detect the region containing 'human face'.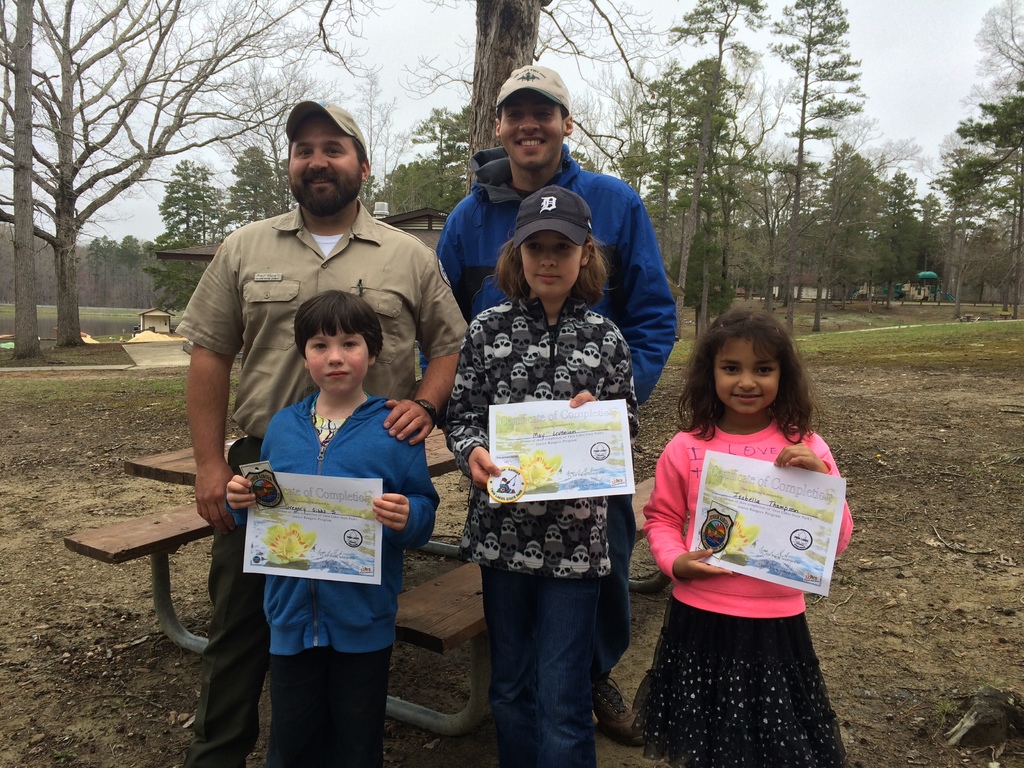
box=[298, 323, 372, 386].
